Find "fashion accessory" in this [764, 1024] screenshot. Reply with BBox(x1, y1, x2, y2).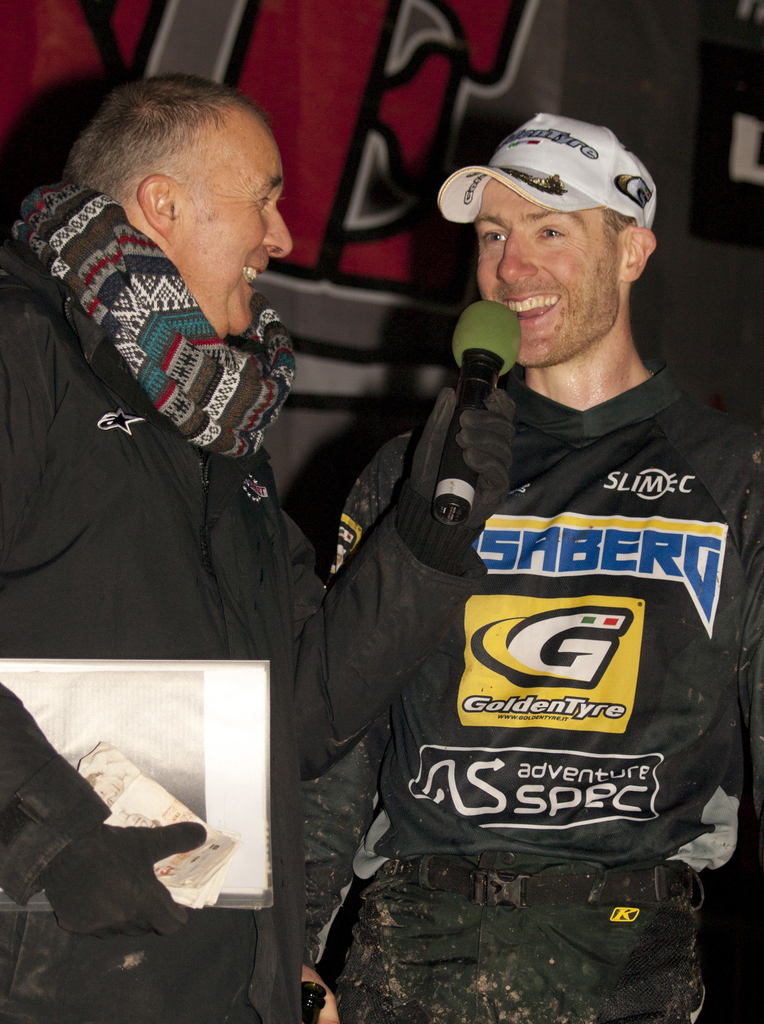
BBox(399, 386, 514, 570).
